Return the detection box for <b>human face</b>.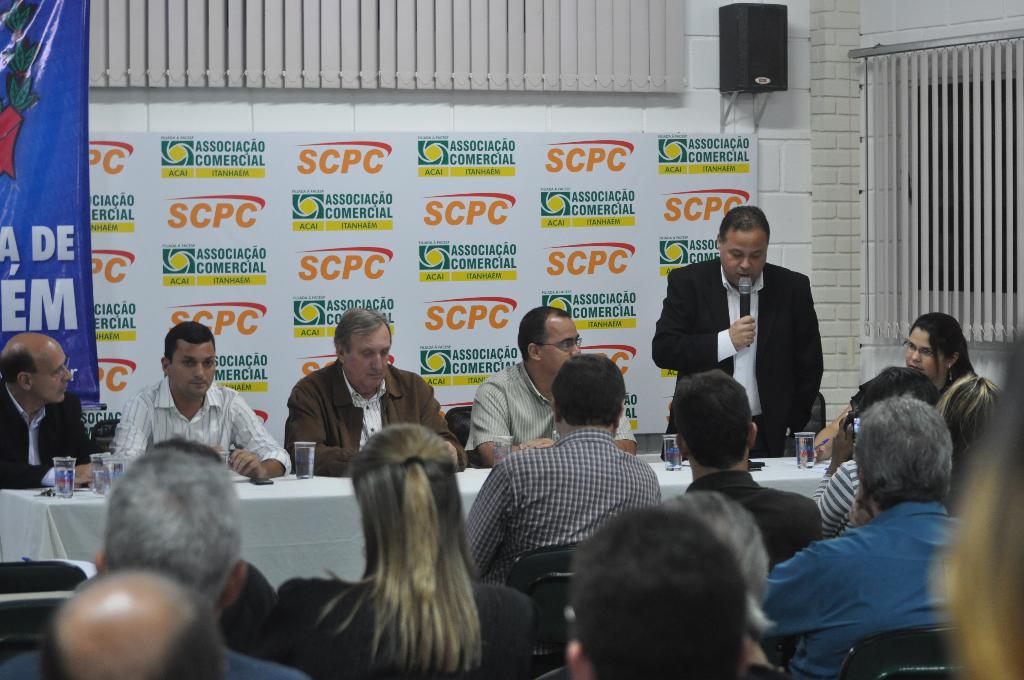
region(719, 229, 769, 287).
